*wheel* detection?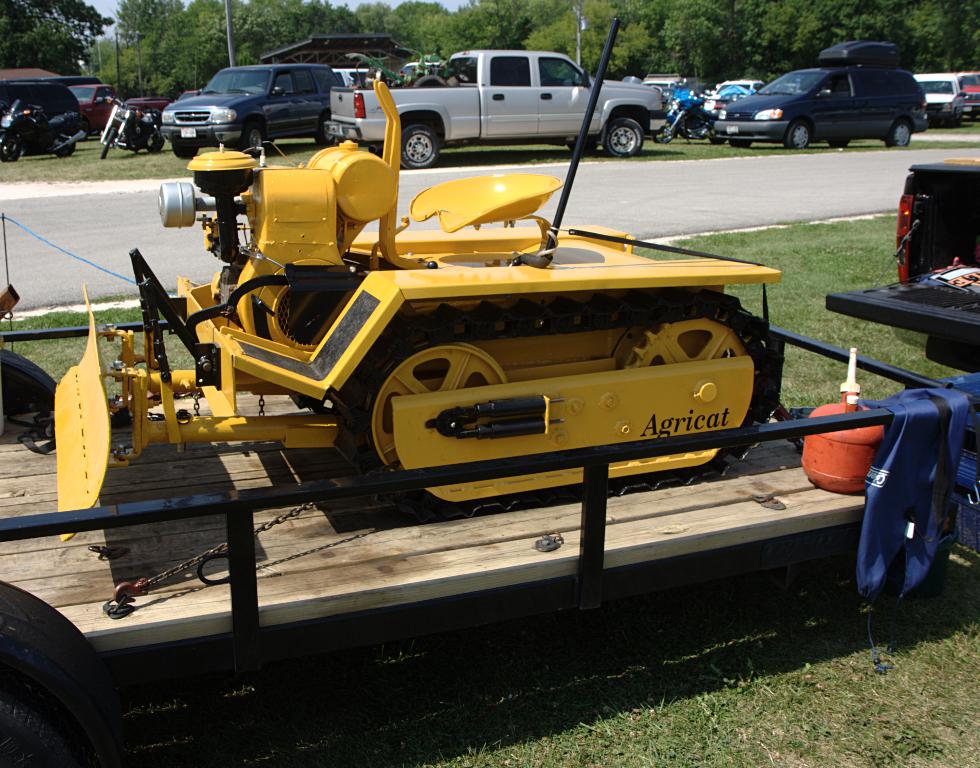
[left=405, top=125, right=441, bottom=168]
